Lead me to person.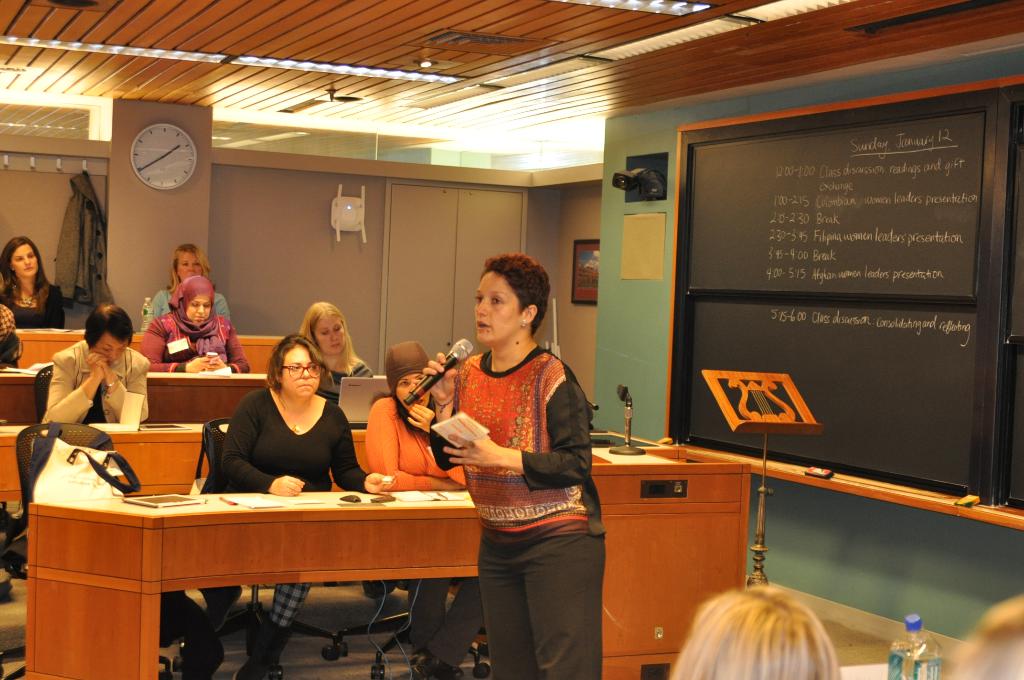
Lead to detection(38, 299, 145, 441).
